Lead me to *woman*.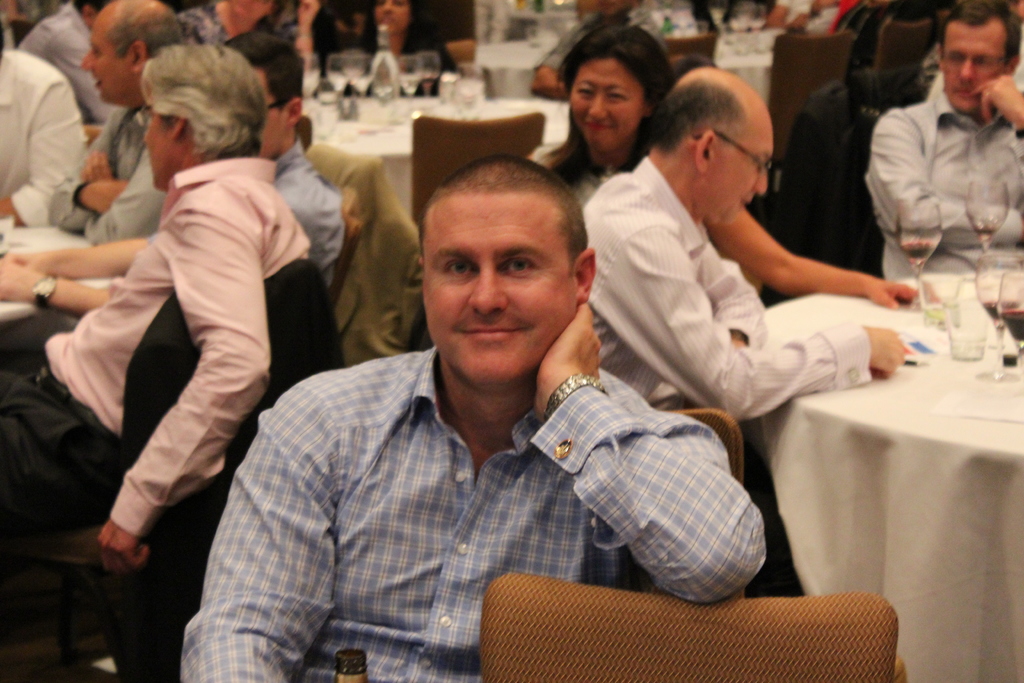
Lead to BBox(524, 23, 694, 243).
